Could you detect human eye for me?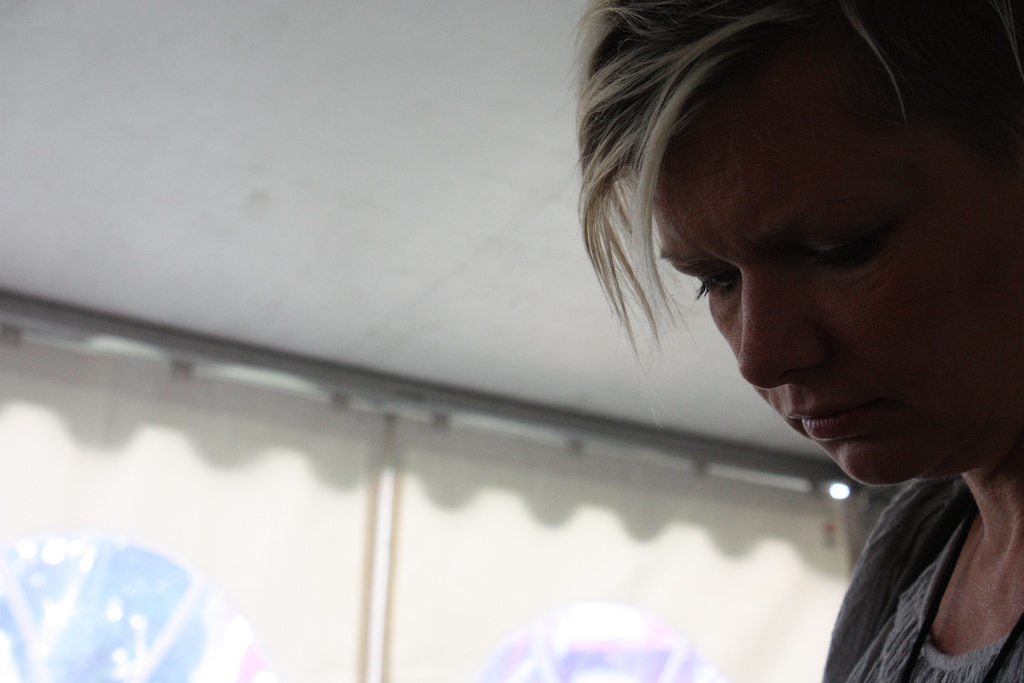
Detection result: l=687, t=267, r=736, b=299.
